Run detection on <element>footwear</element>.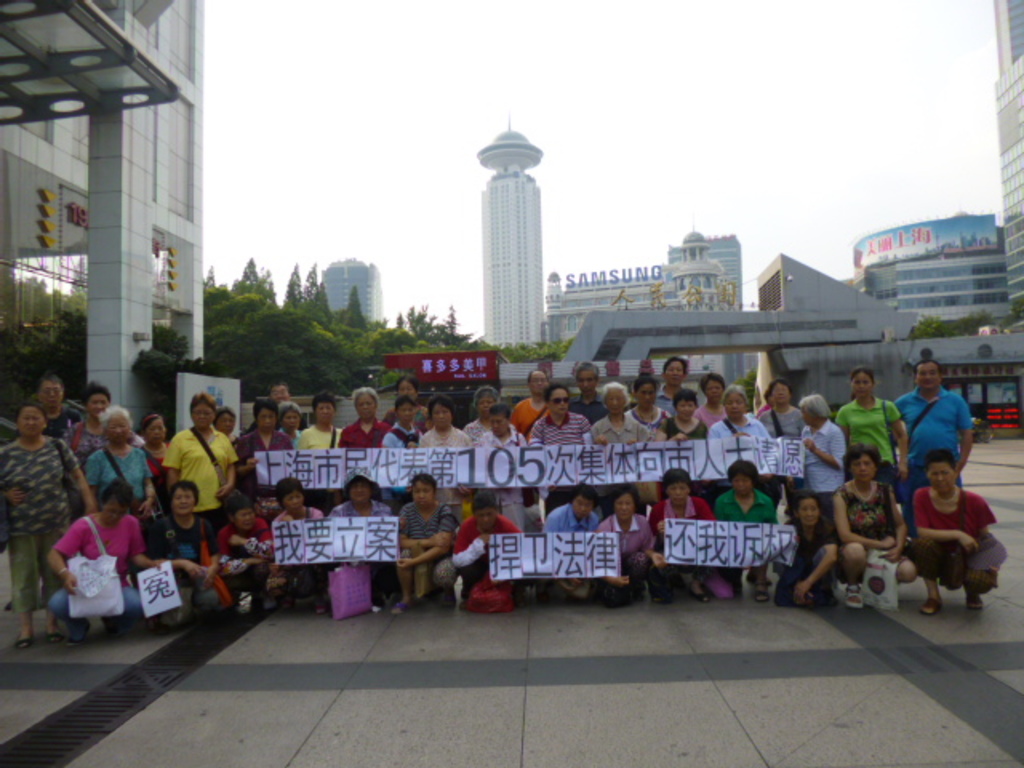
Result: [x1=317, y1=602, x2=326, y2=610].
